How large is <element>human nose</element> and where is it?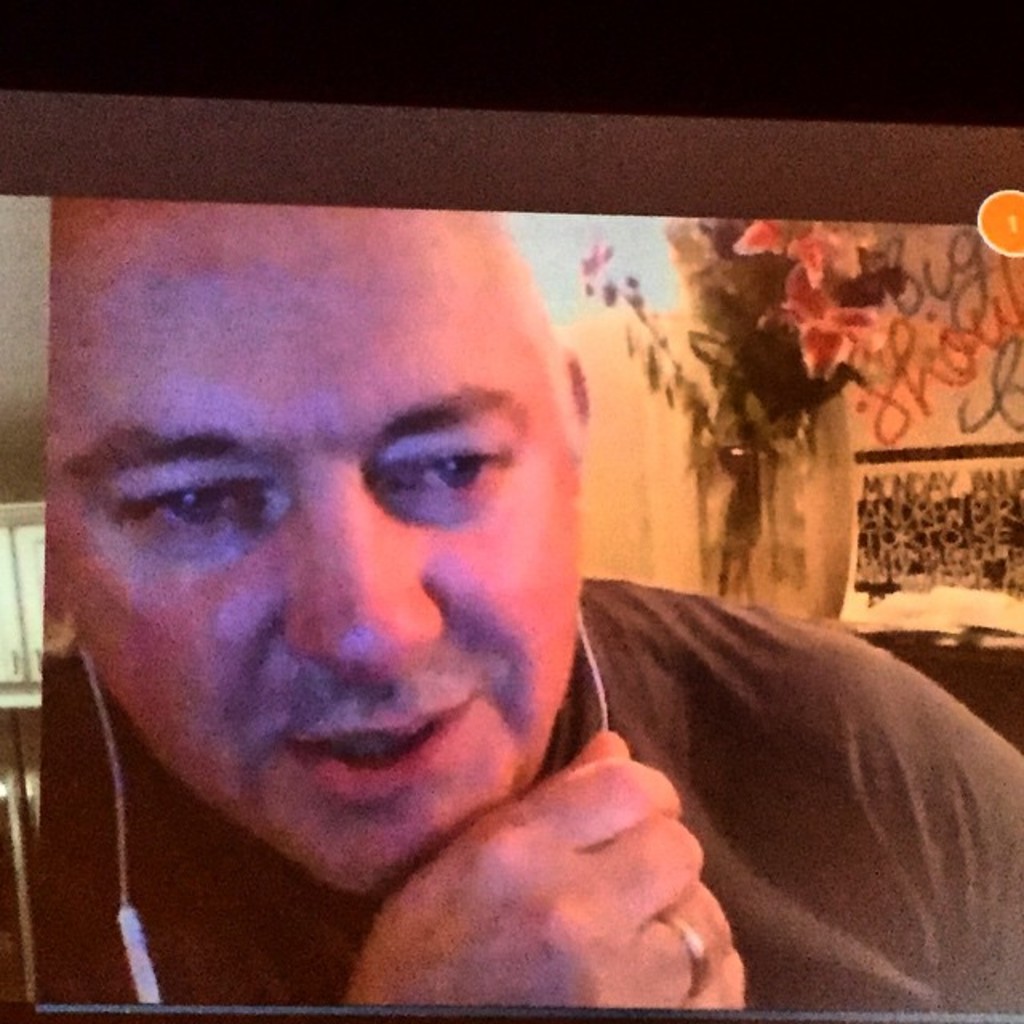
Bounding box: 283:464:448:677.
